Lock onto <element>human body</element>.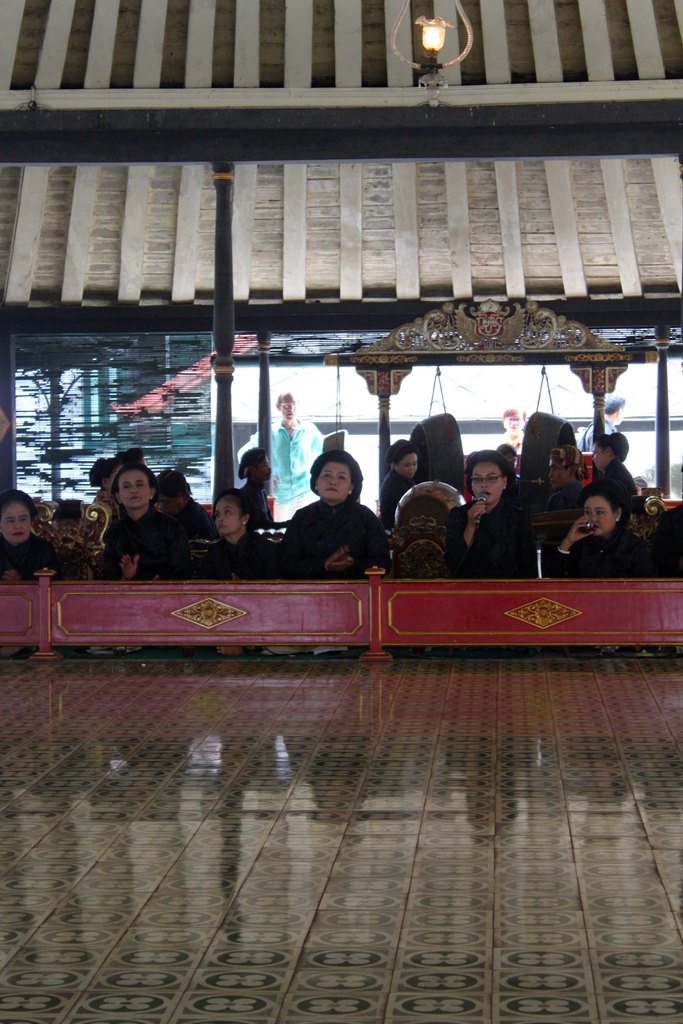
Locked: (x1=549, y1=520, x2=645, y2=576).
